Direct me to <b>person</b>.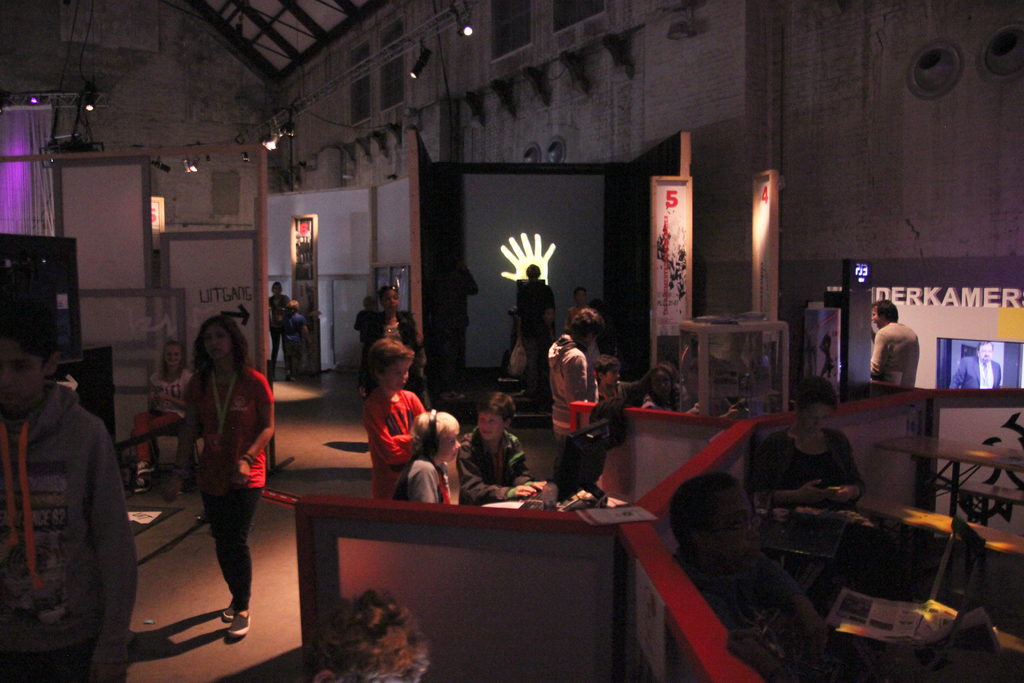
Direction: 0 308 141 682.
